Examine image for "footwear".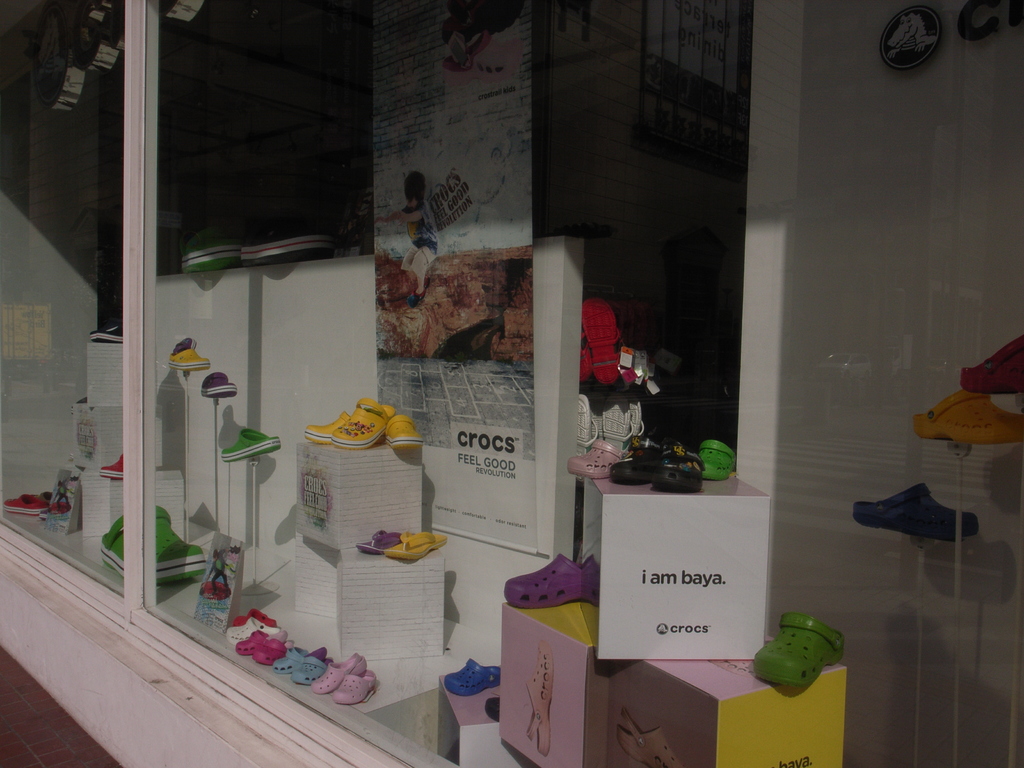
Examination result: region(861, 485, 982, 564).
